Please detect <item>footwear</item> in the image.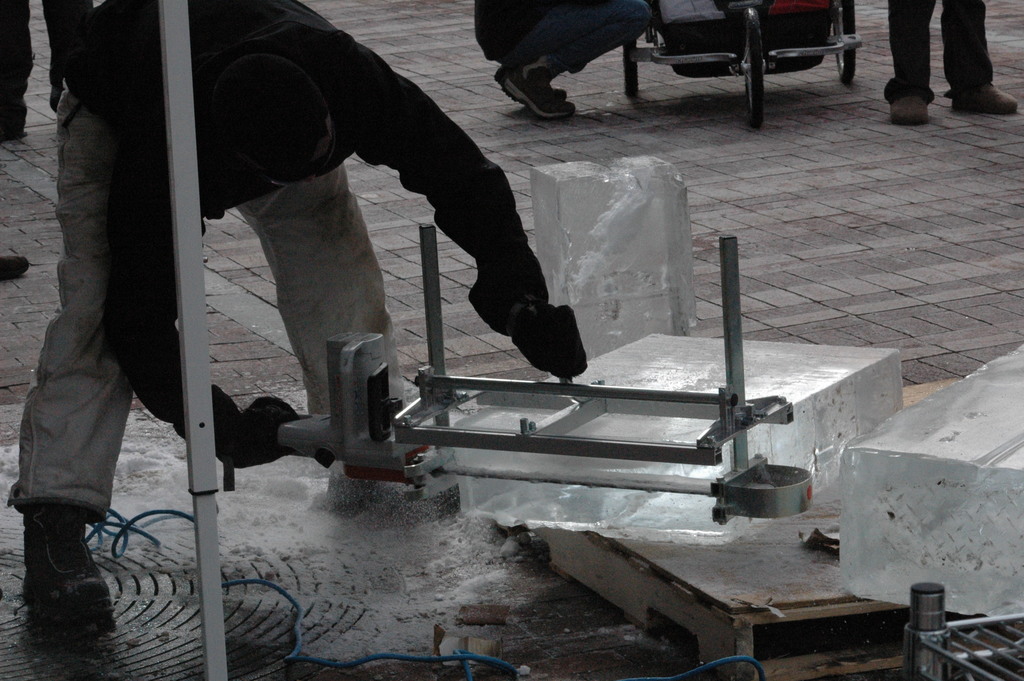
crop(495, 67, 566, 98).
